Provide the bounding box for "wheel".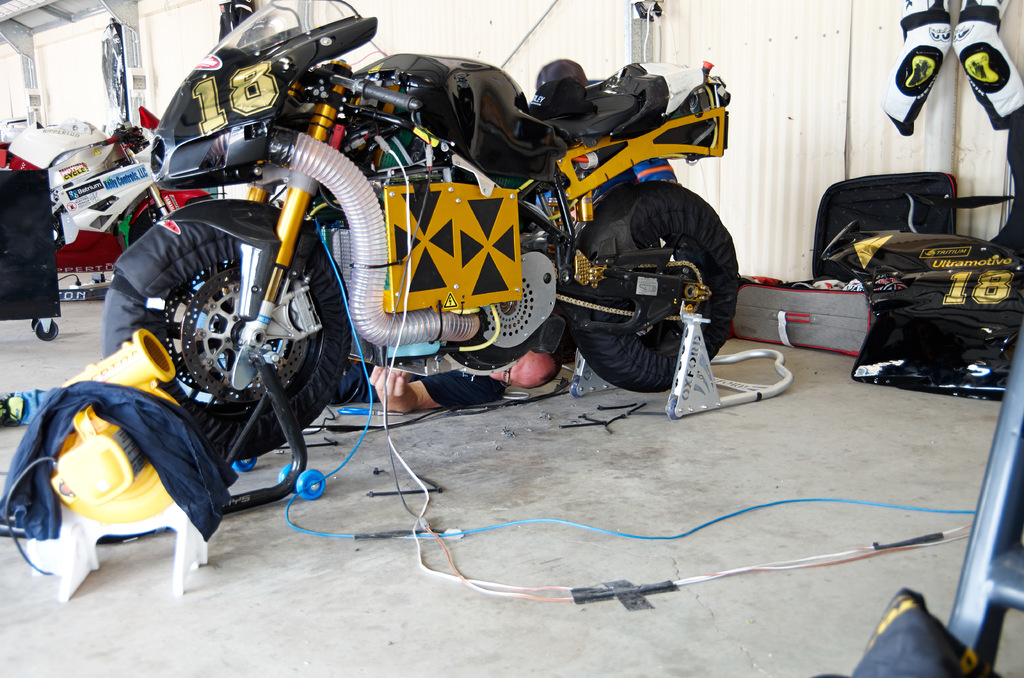
[x1=568, y1=181, x2=739, y2=392].
